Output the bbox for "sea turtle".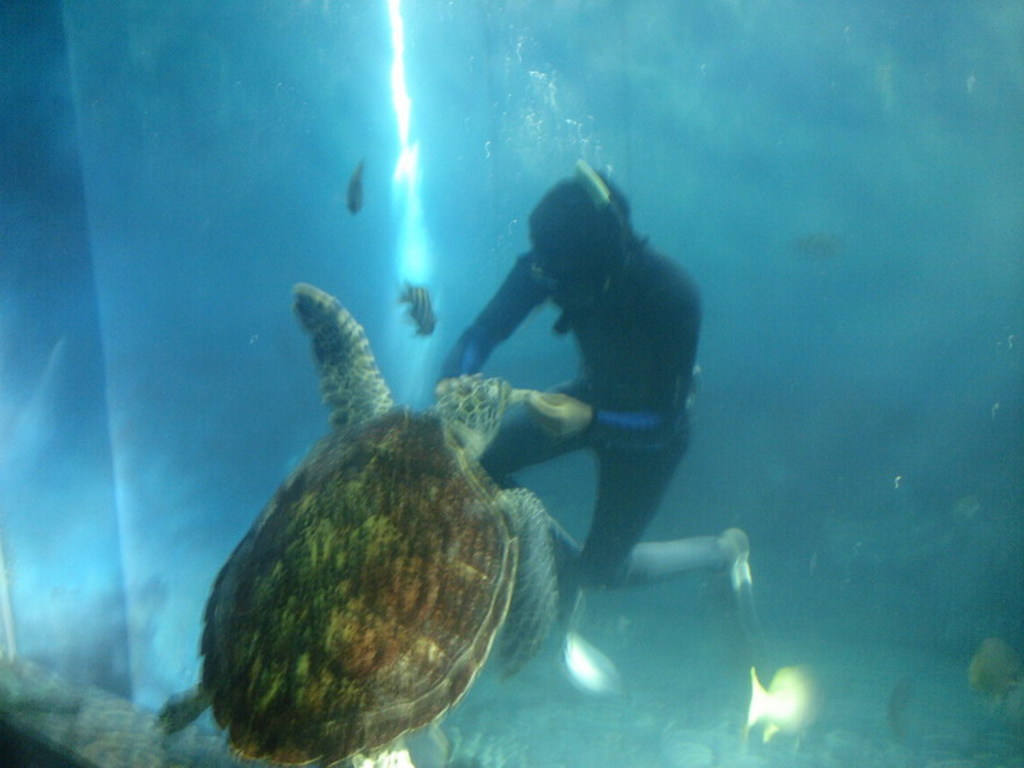
[left=155, top=278, right=563, bottom=767].
